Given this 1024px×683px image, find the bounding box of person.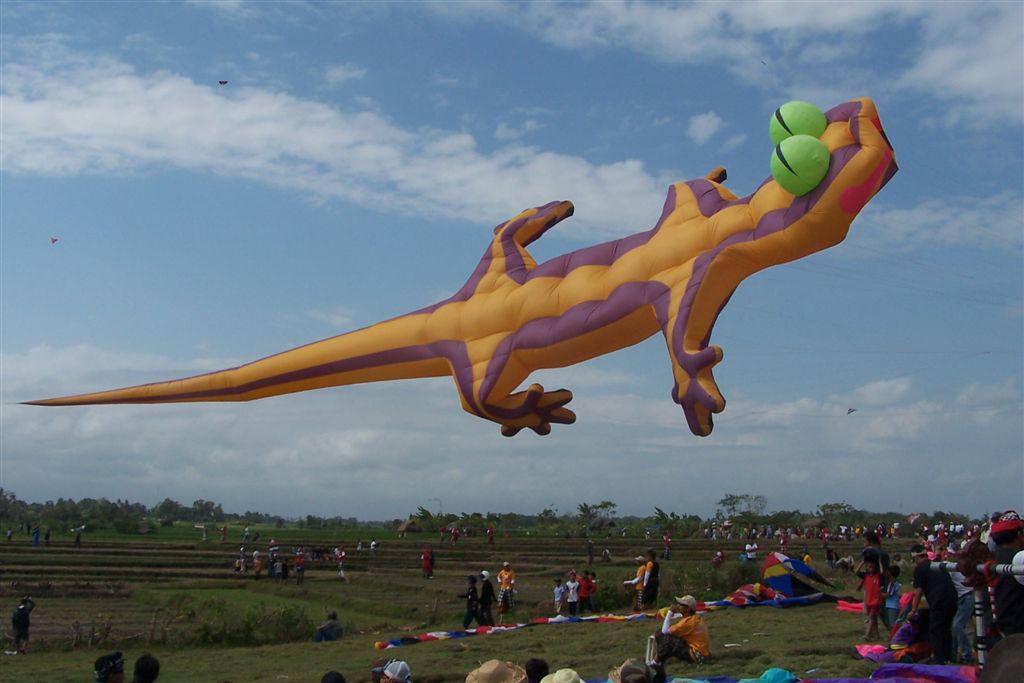
[x1=440, y1=525, x2=451, y2=544].
